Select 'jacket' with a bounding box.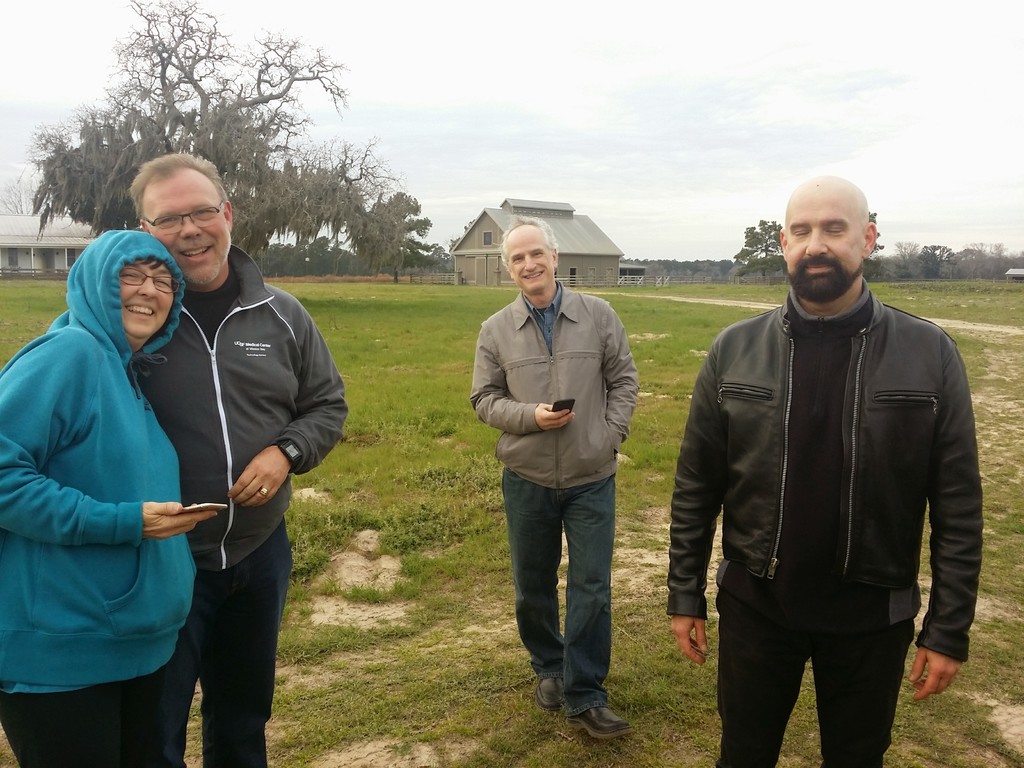
<box>469,288,646,490</box>.
